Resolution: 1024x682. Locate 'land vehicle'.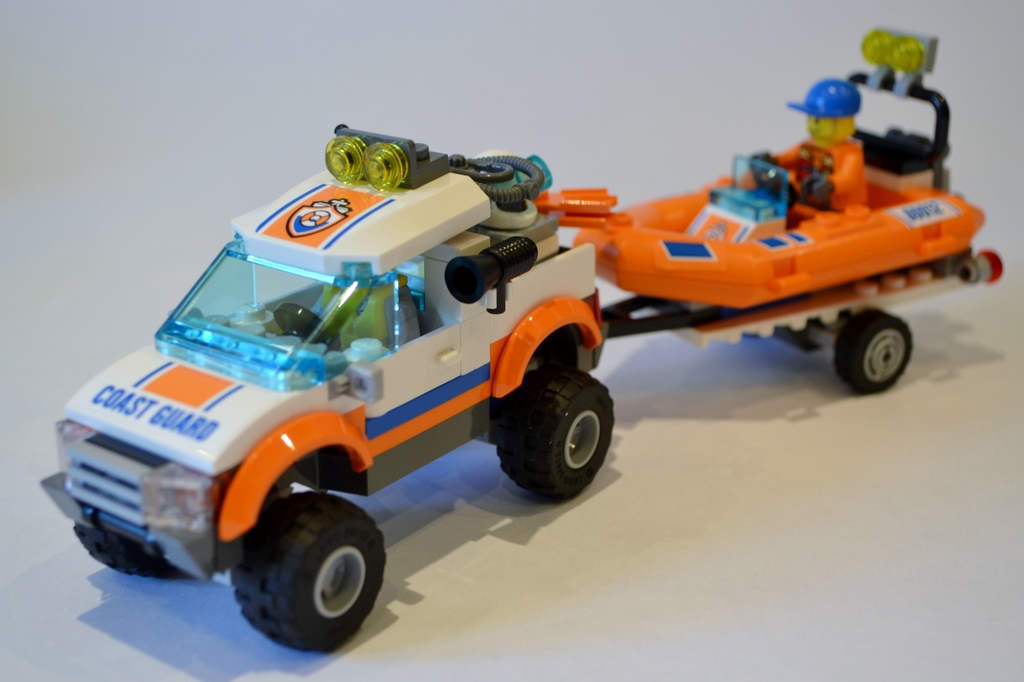
bbox=(34, 19, 1010, 660).
